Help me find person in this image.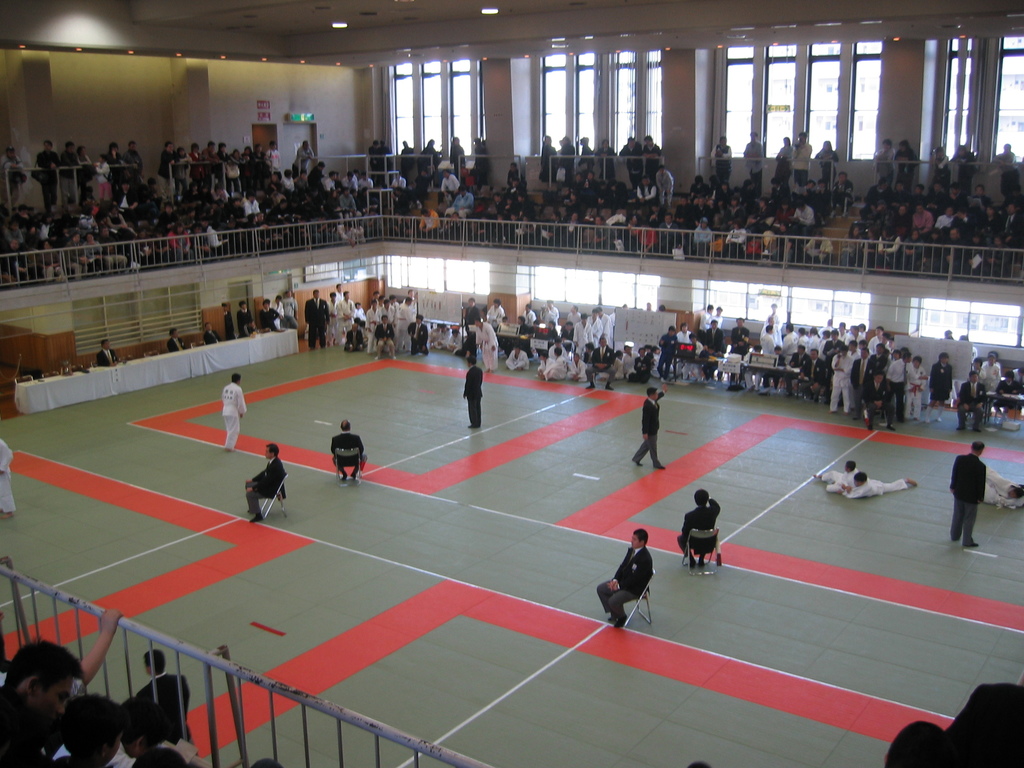
Found it: select_region(257, 296, 279, 333).
